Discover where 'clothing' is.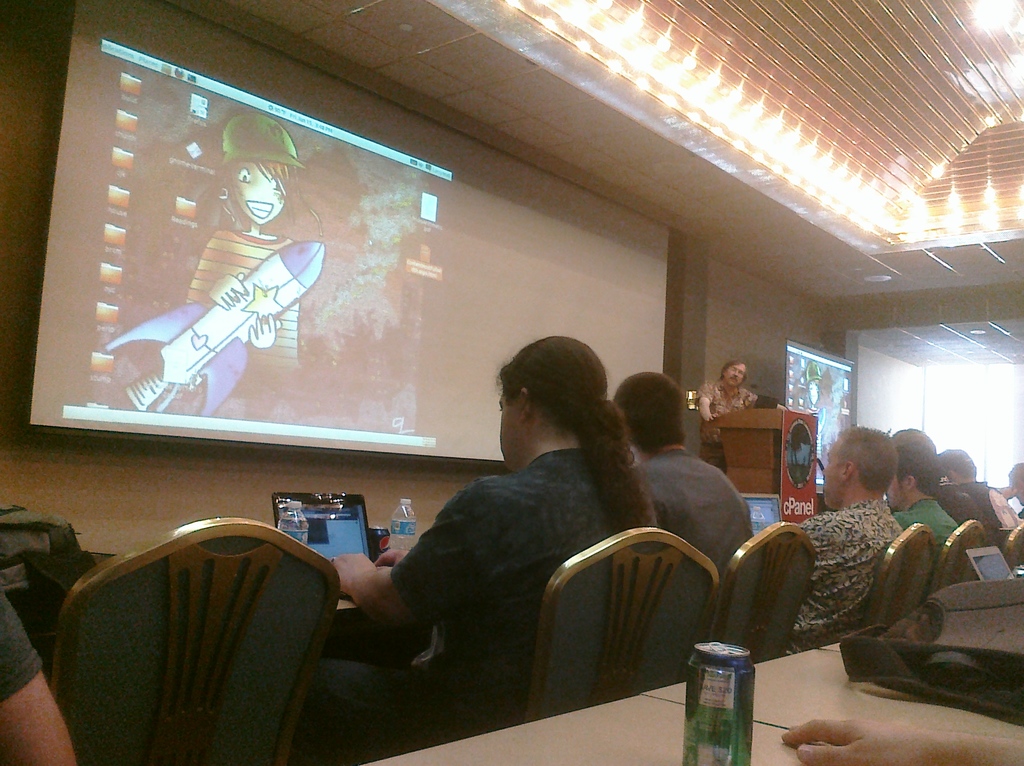
Discovered at 784 496 902 655.
